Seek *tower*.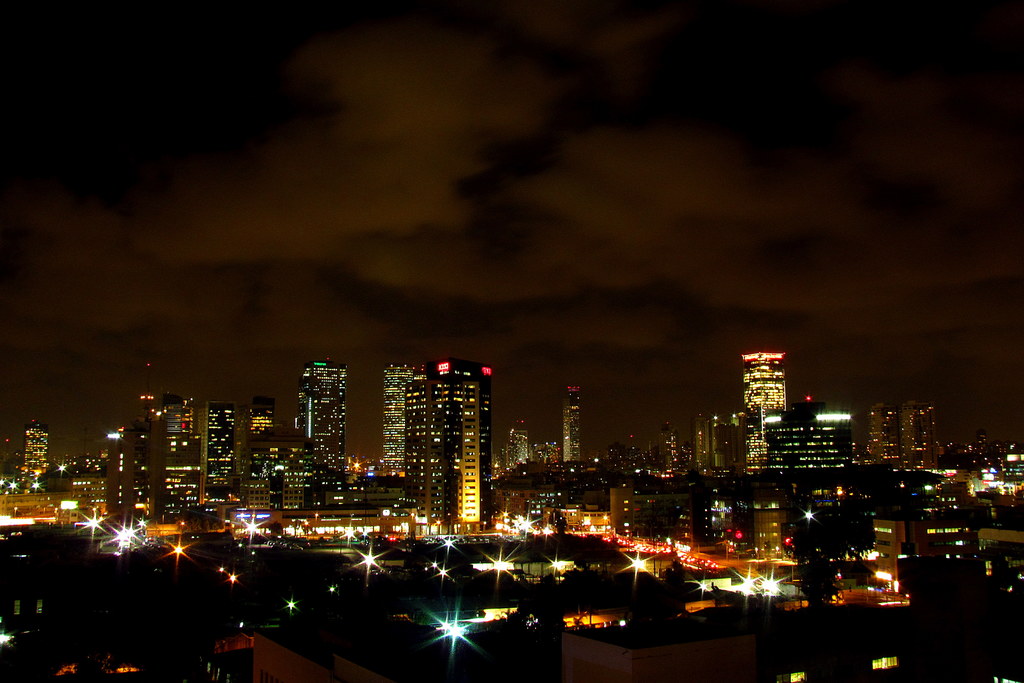
pyautogui.locateOnScreen(296, 358, 348, 473).
